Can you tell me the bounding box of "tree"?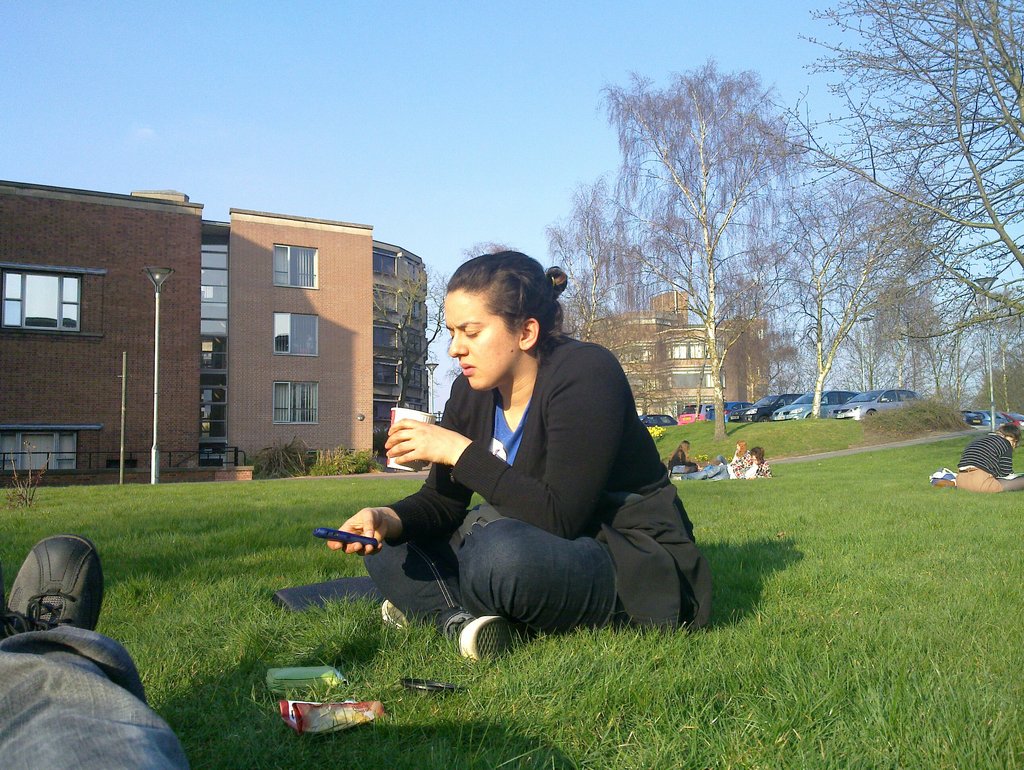
x1=564, y1=55, x2=857, y2=391.
